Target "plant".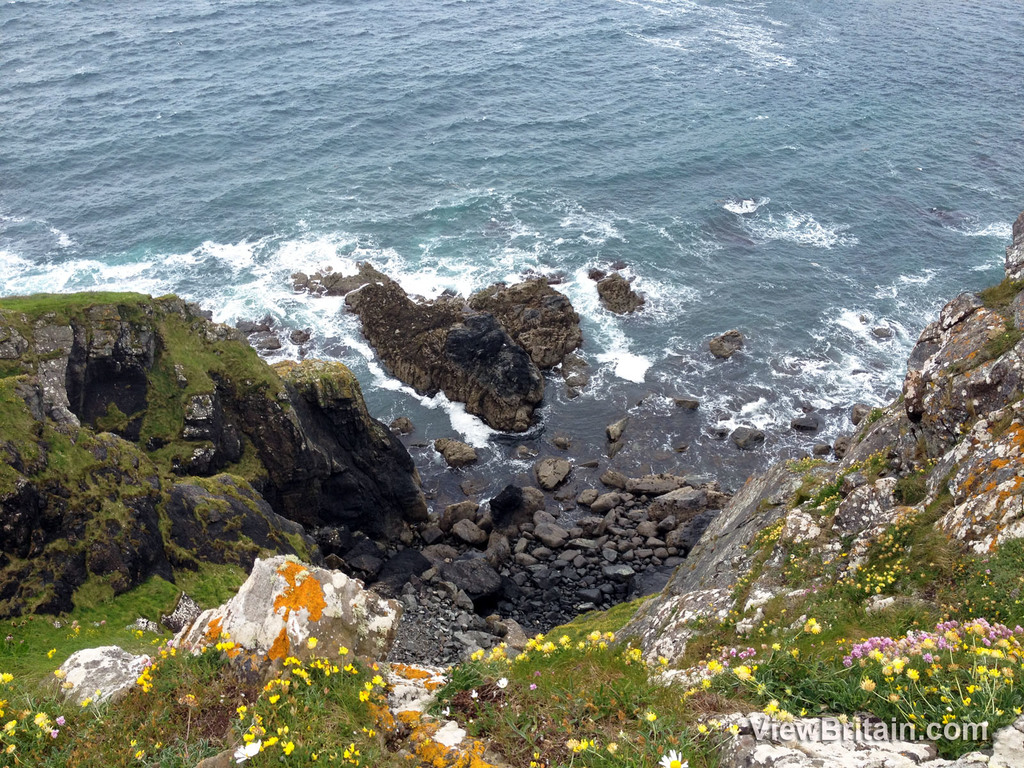
Target region: bbox=(228, 627, 397, 767).
